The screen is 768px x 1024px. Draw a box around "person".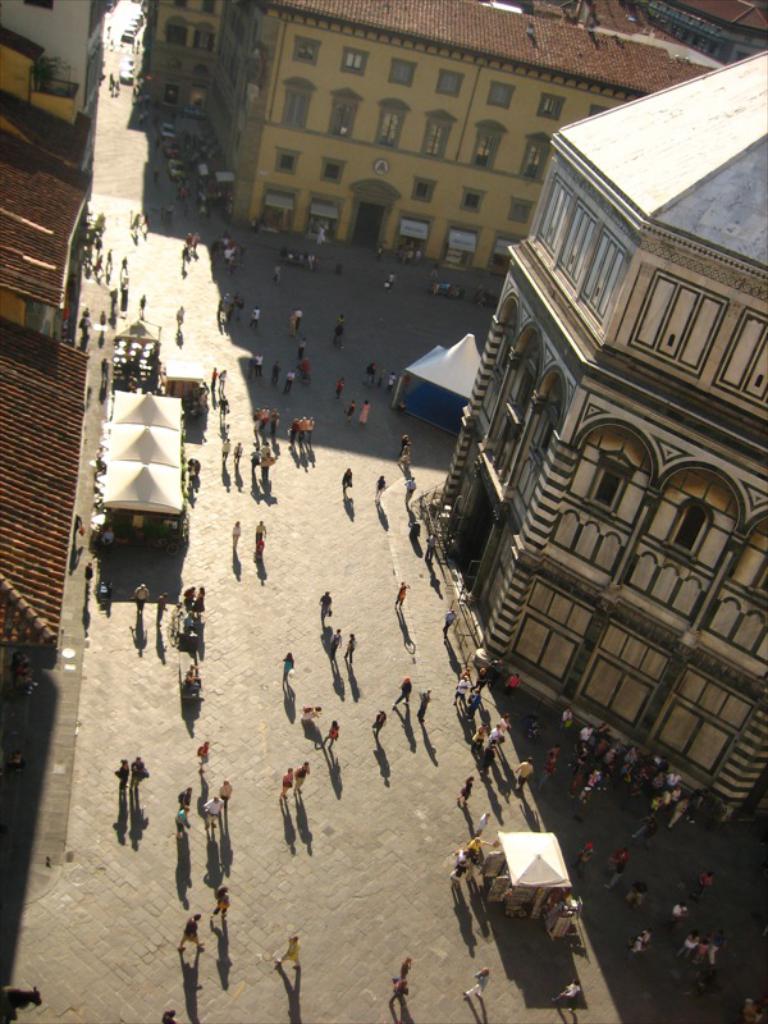
[left=297, top=759, right=308, bottom=786].
